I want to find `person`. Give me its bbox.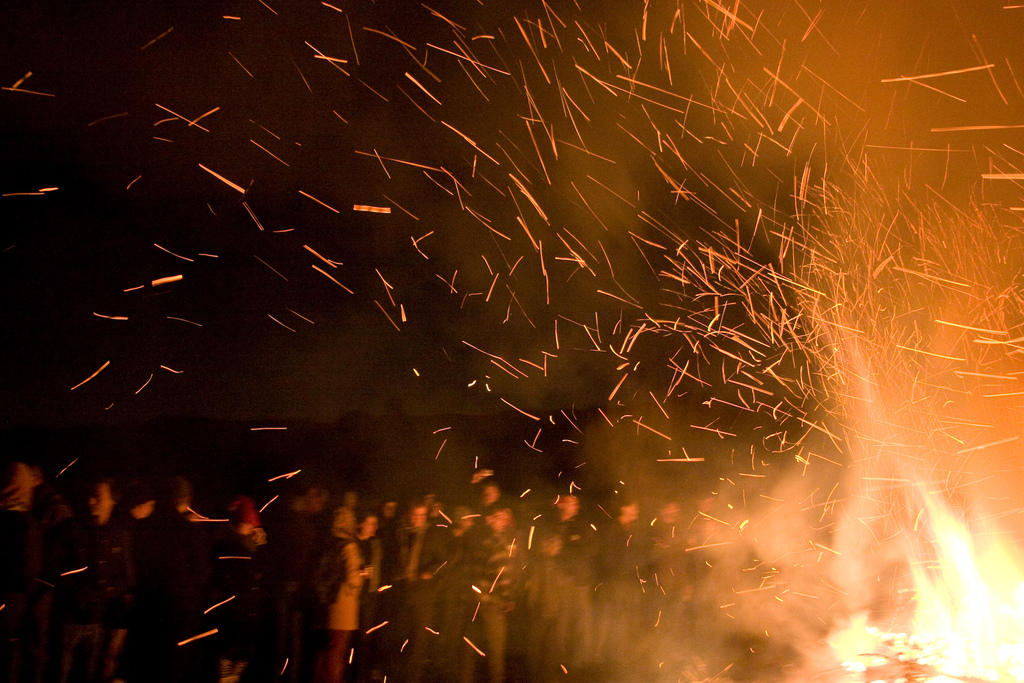
<region>377, 497, 396, 573</region>.
